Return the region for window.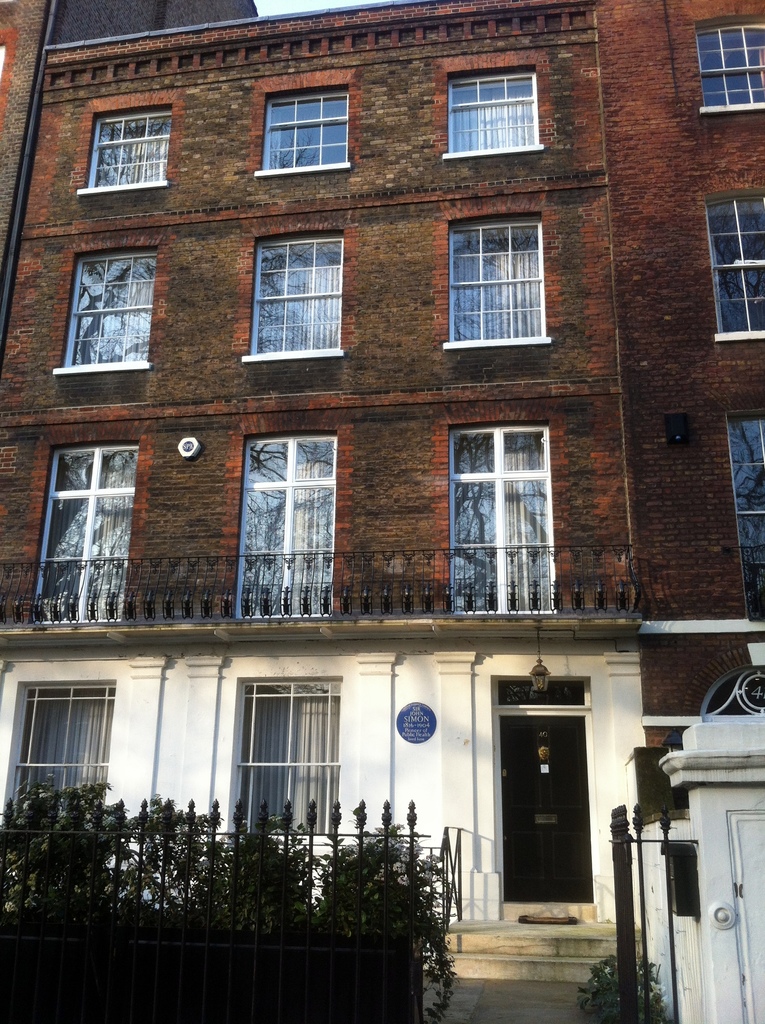
pyautogui.locateOnScreen(444, 202, 554, 351).
